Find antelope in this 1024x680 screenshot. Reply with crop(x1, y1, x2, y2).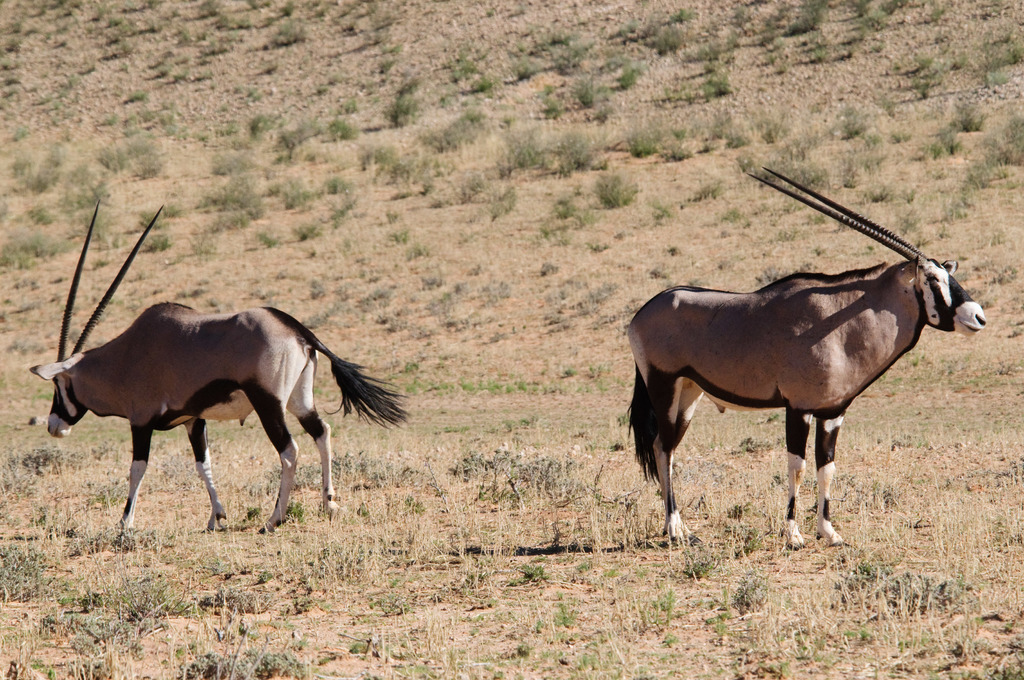
crop(625, 164, 987, 547).
